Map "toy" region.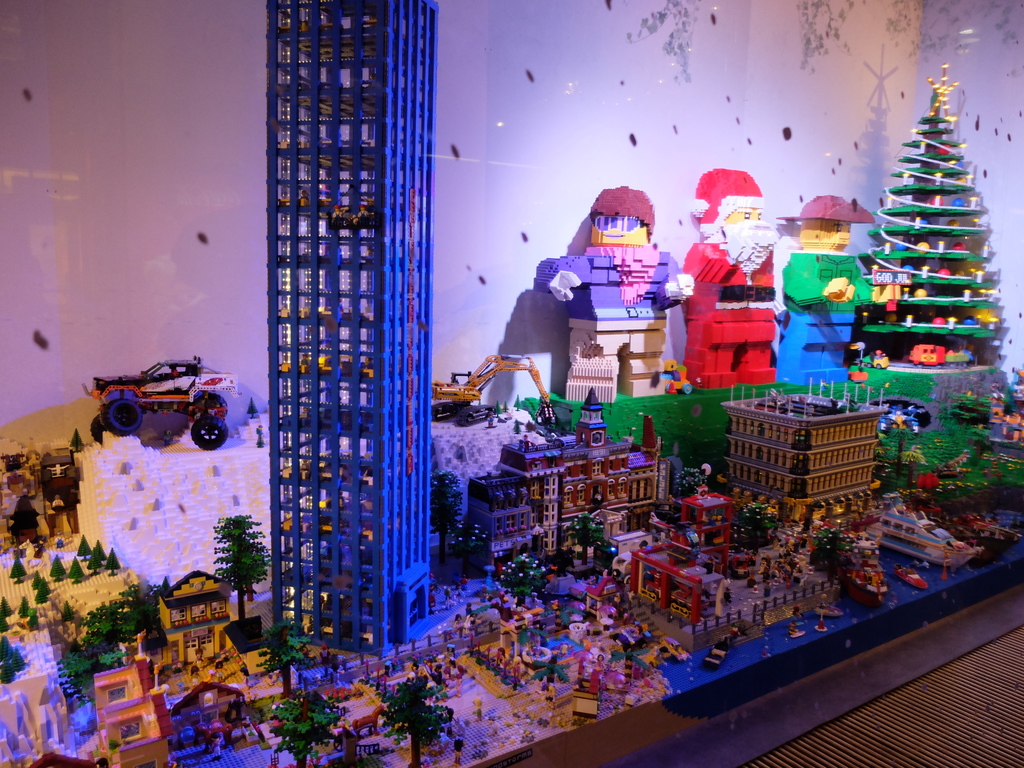
Mapped to (353,200,372,226).
